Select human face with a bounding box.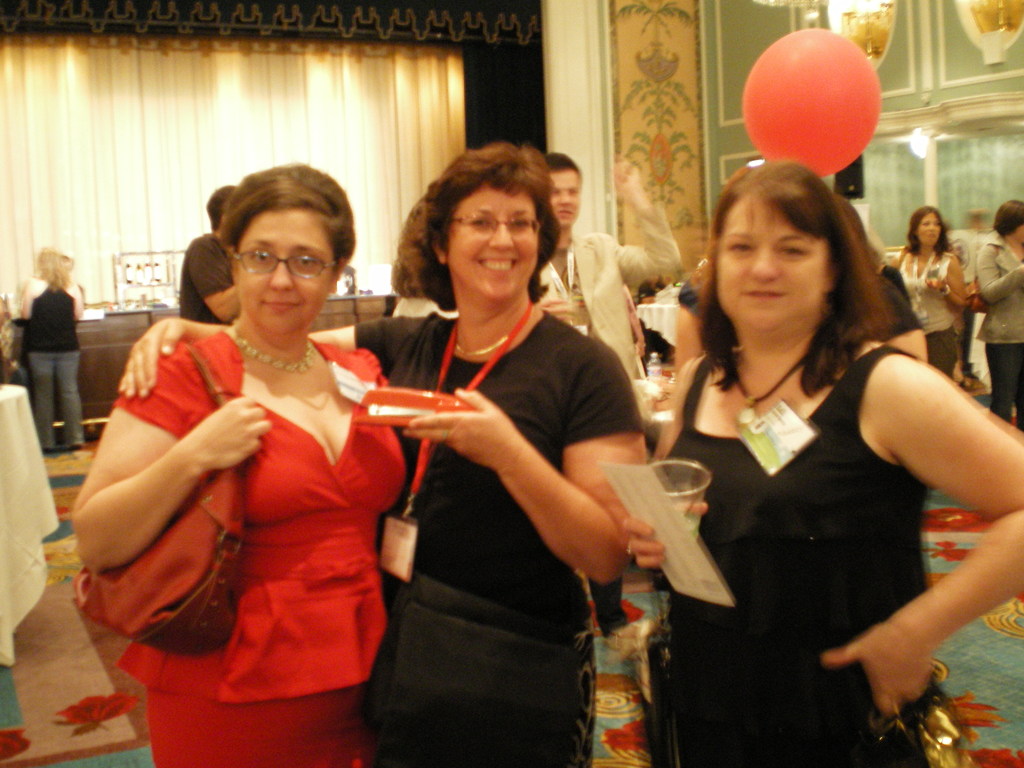
BBox(547, 161, 577, 228).
